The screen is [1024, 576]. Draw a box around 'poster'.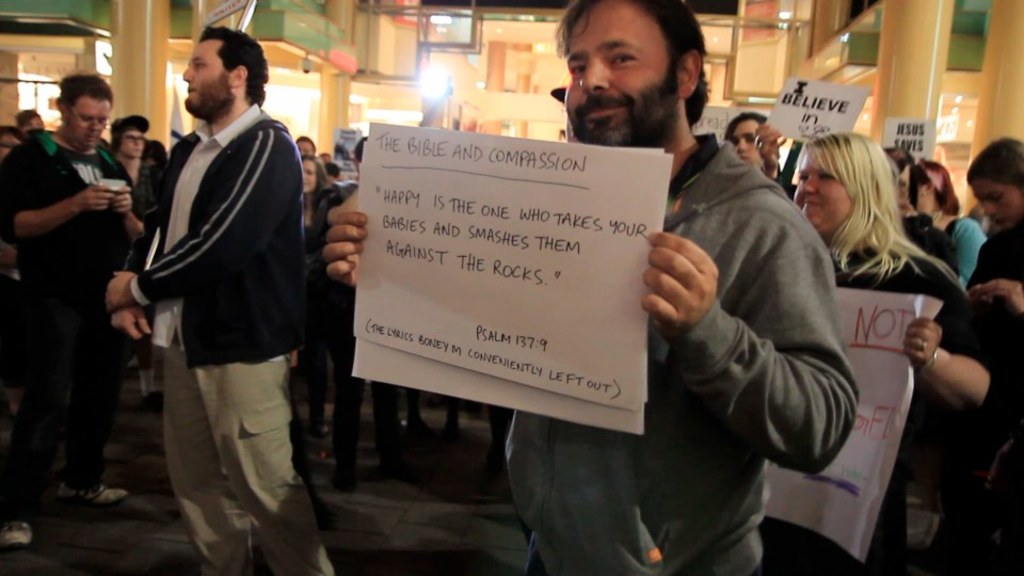
(left=761, top=284, right=949, bottom=561).
